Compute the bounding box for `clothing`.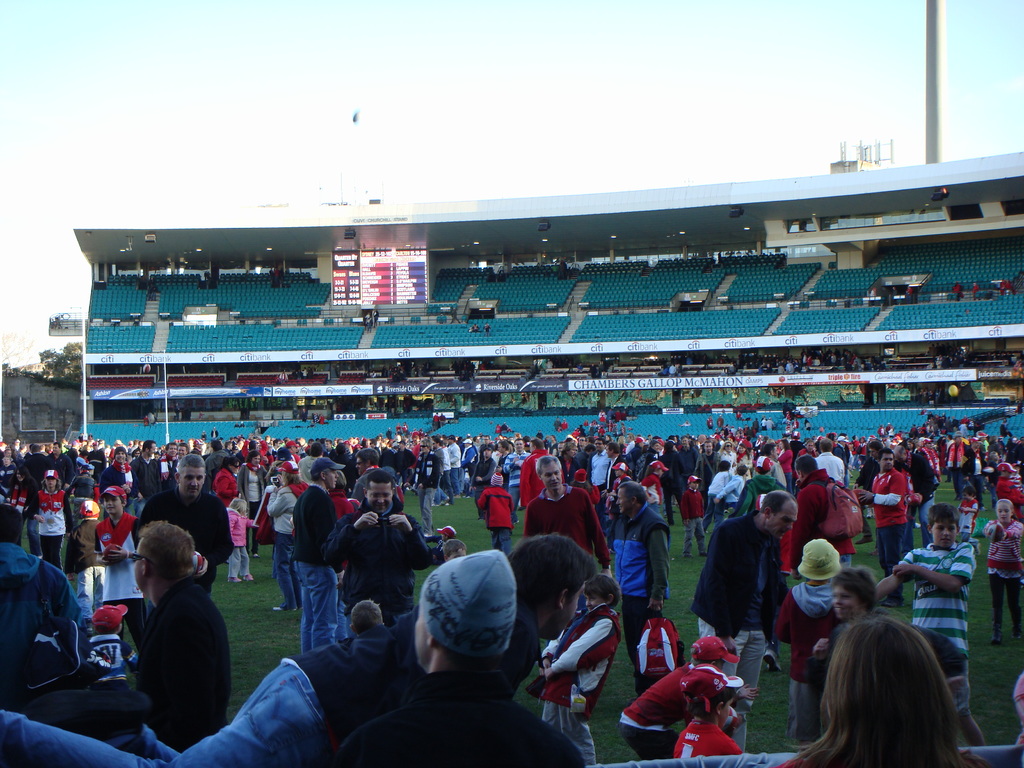
{"x1": 909, "y1": 448, "x2": 933, "y2": 524}.
